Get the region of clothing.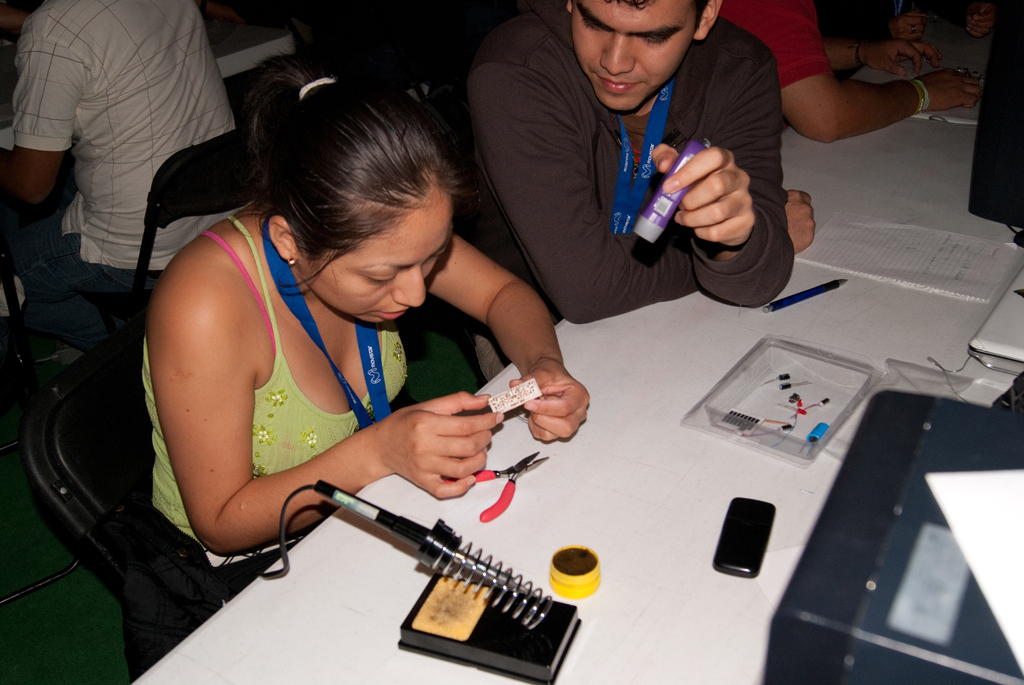
x1=142, y1=213, x2=412, y2=569.
